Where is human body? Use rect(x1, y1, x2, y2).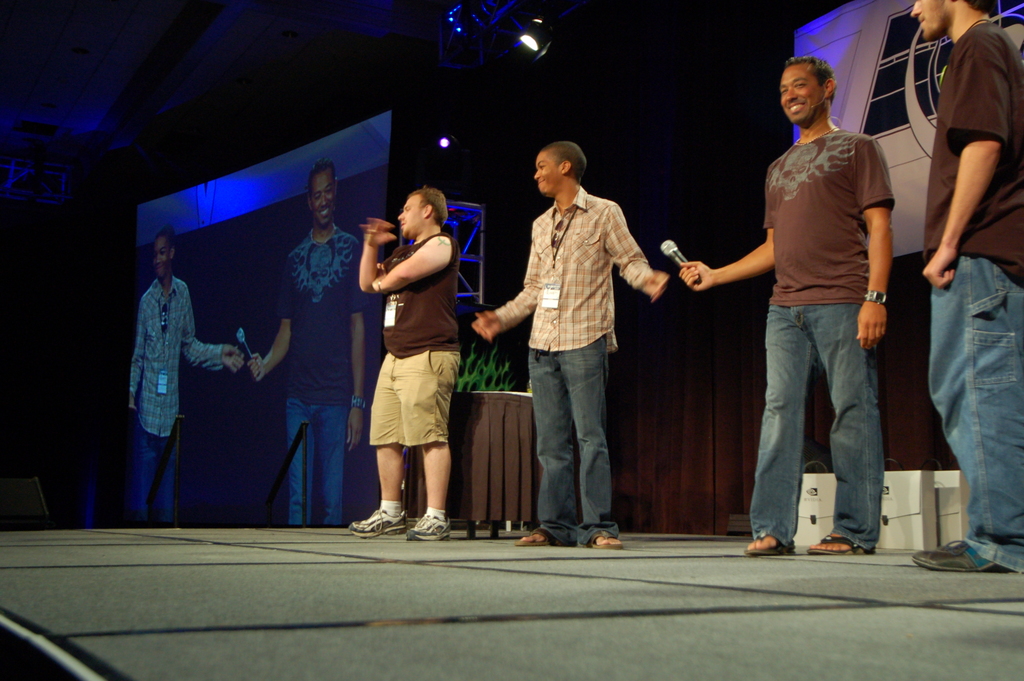
rect(678, 56, 896, 552).
